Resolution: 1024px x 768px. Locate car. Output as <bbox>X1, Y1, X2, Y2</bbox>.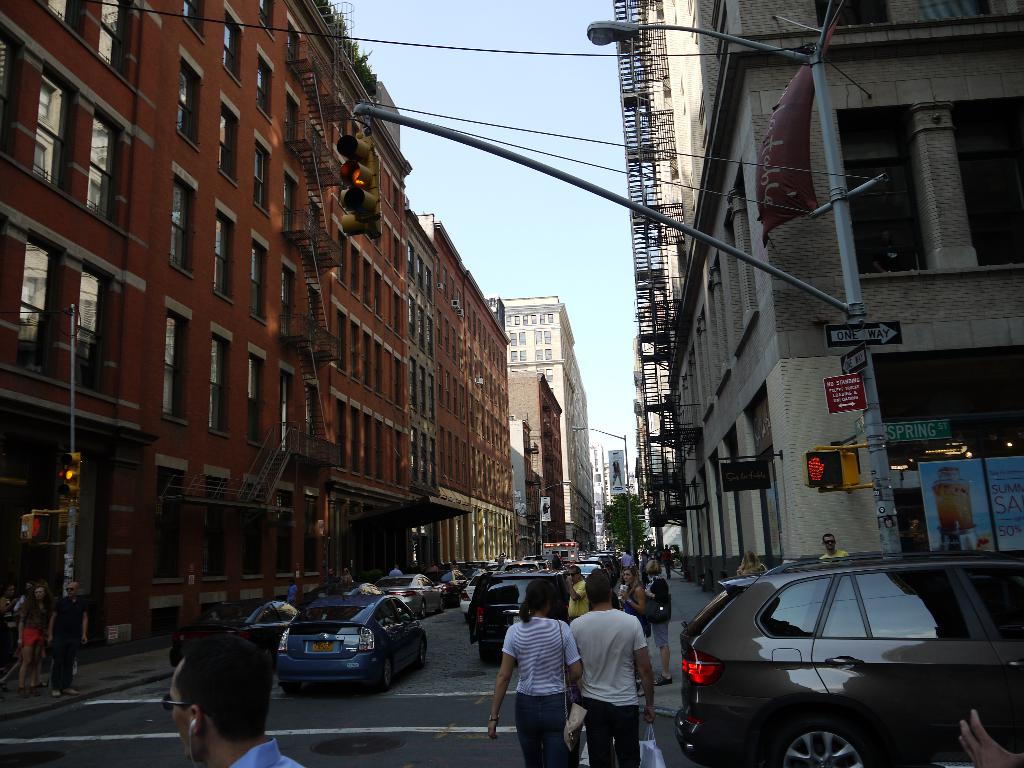
<bbox>674, 554, 1023, 767</bbox>.
